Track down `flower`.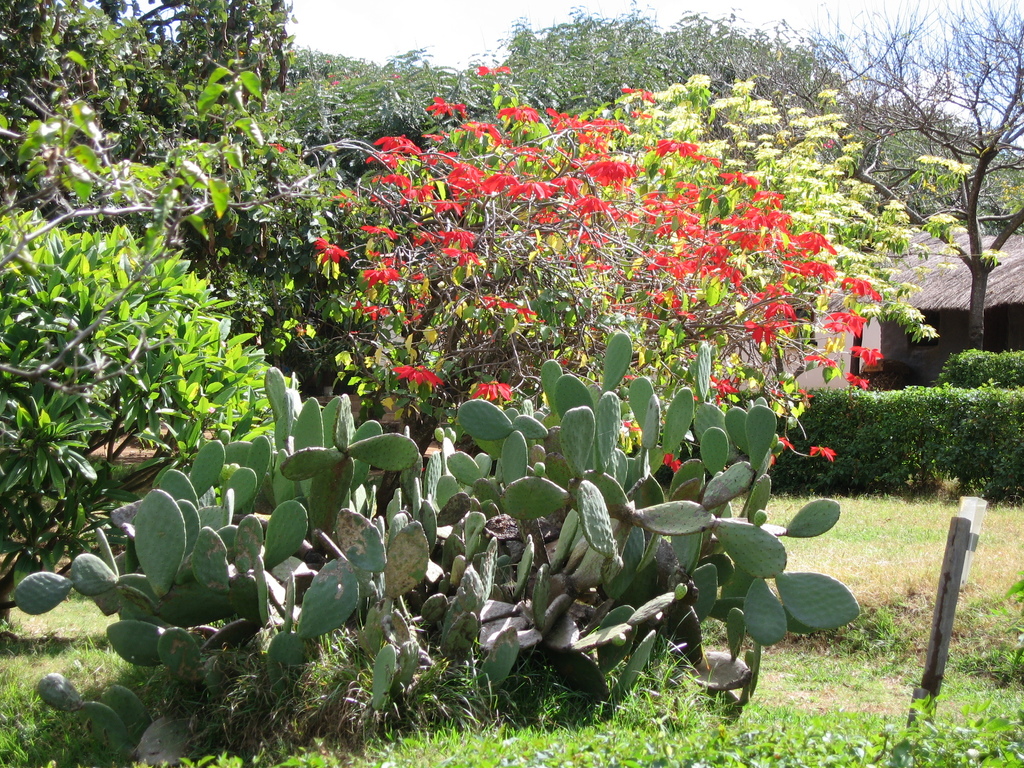
Tracked to bbox(657, 450, 684, 468).
